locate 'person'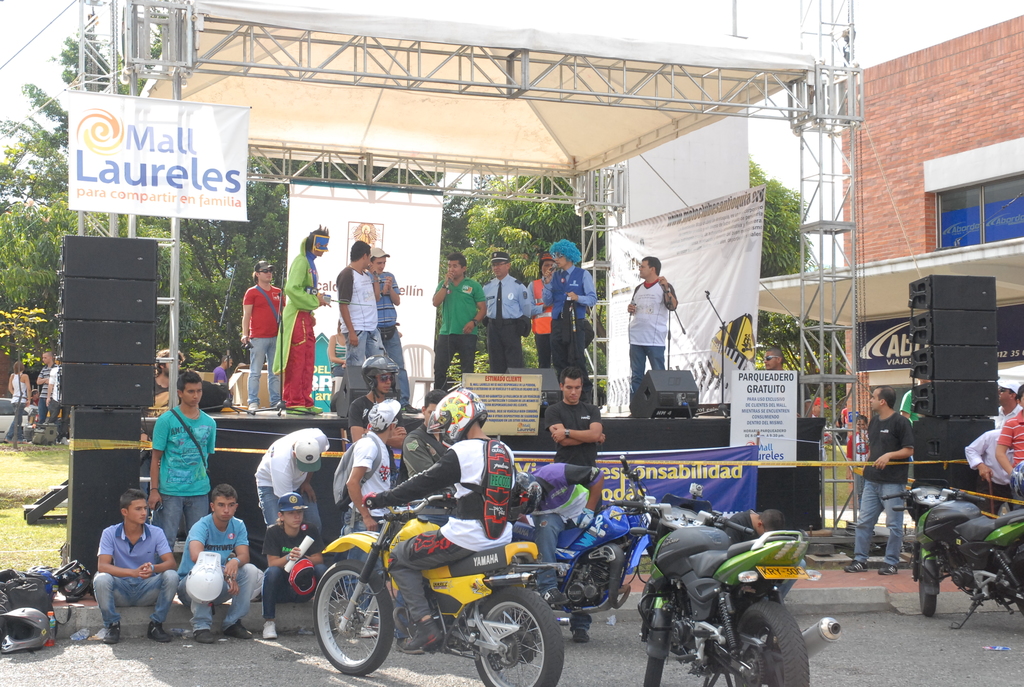
x1=343 y1=355 x2=407 y2=443
